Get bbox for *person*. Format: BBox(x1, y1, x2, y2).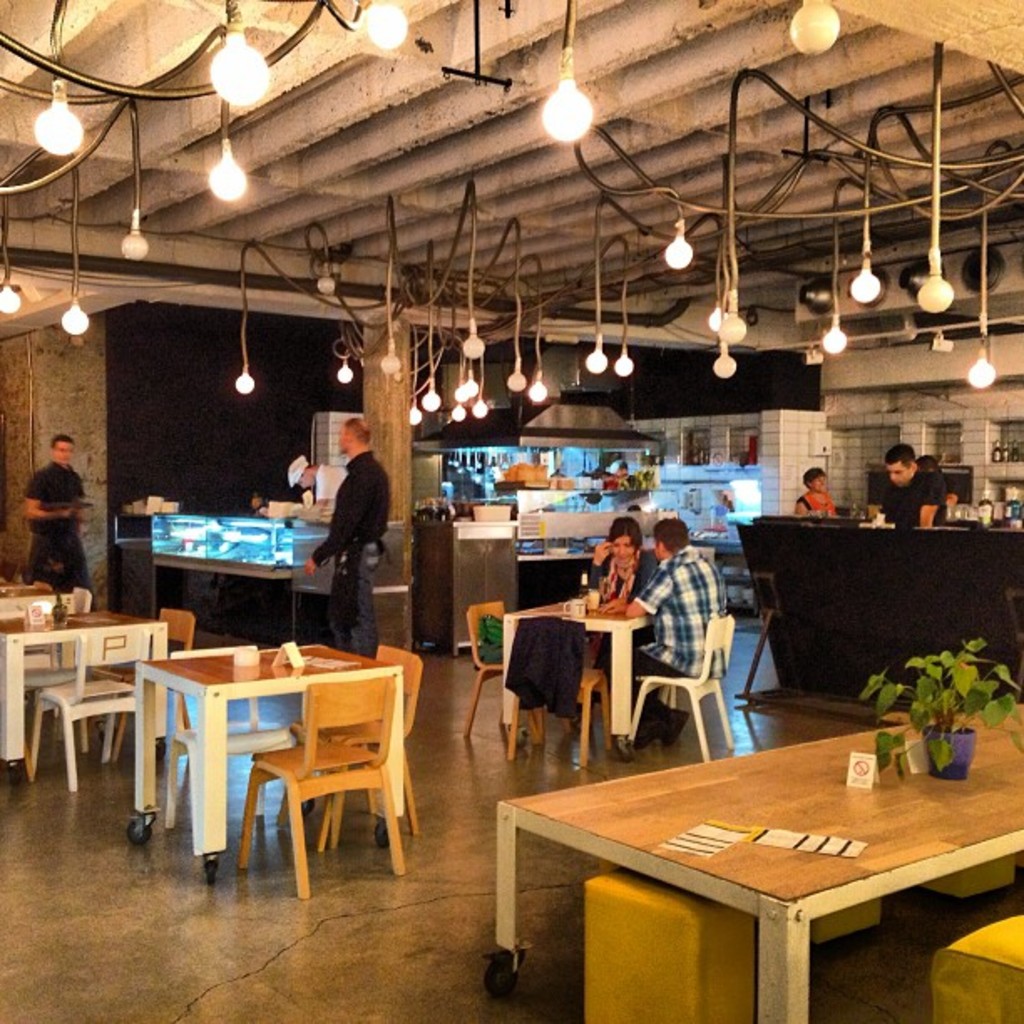
BBox(796, 467, 838, 512).
